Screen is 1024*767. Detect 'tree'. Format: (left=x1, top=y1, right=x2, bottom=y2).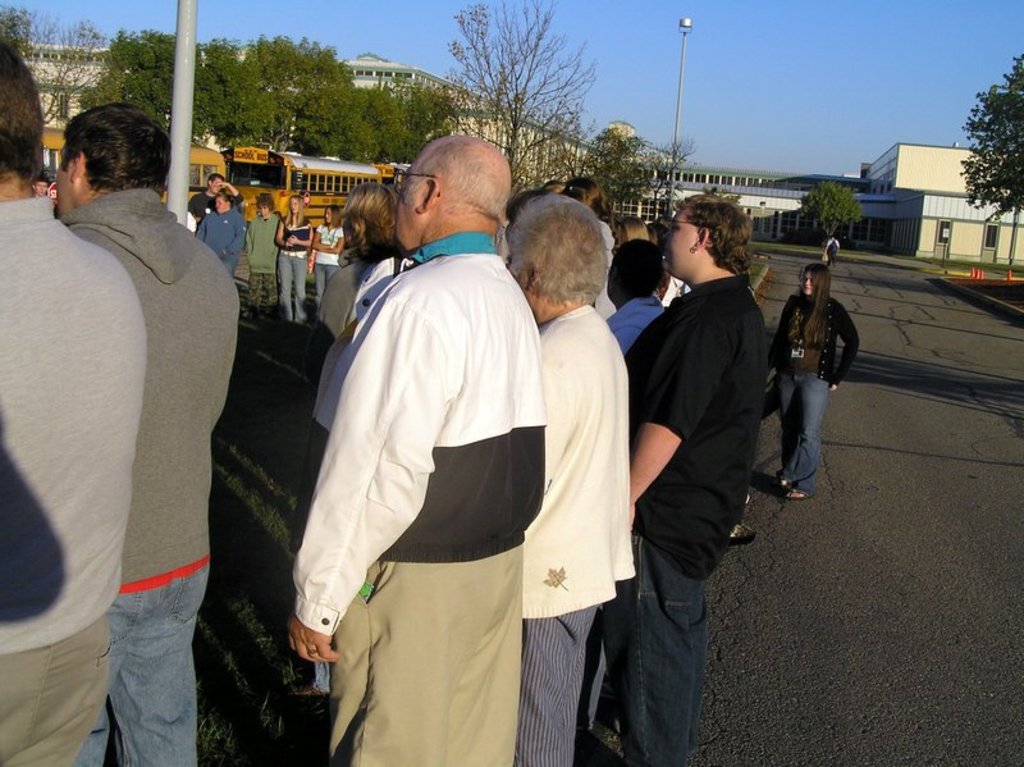
(left=791, top=178, right=865, bottom=239).
